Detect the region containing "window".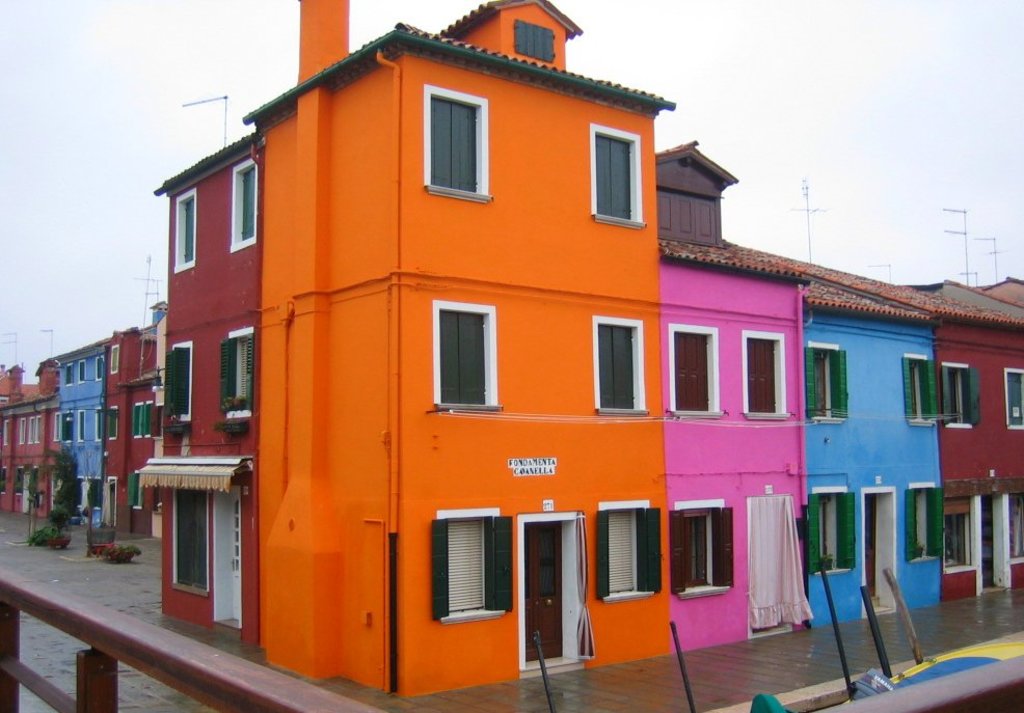
pyautogui.locateOnScreen(940, 508, 972, 565).
